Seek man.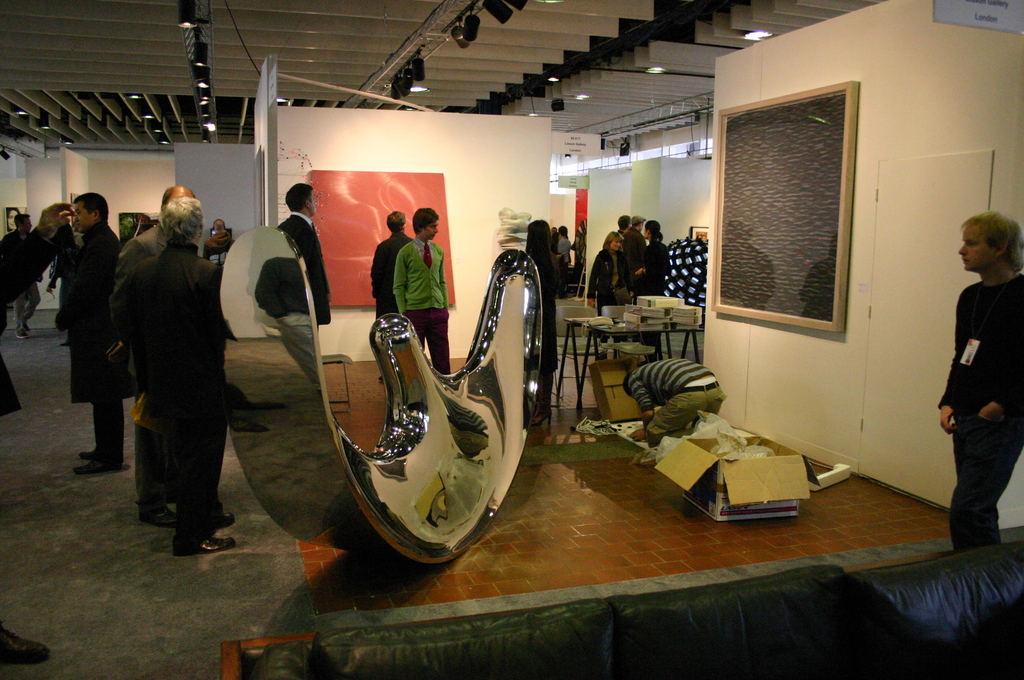
933:210:1023:551.
